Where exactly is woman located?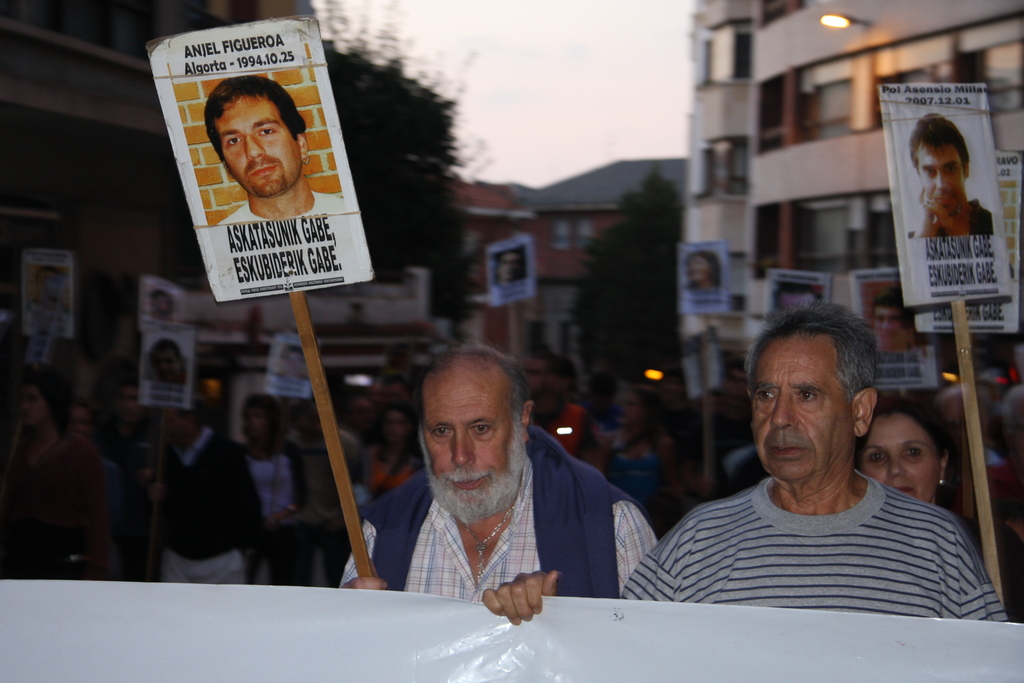
Its bounding box is 227:398:305:536.
